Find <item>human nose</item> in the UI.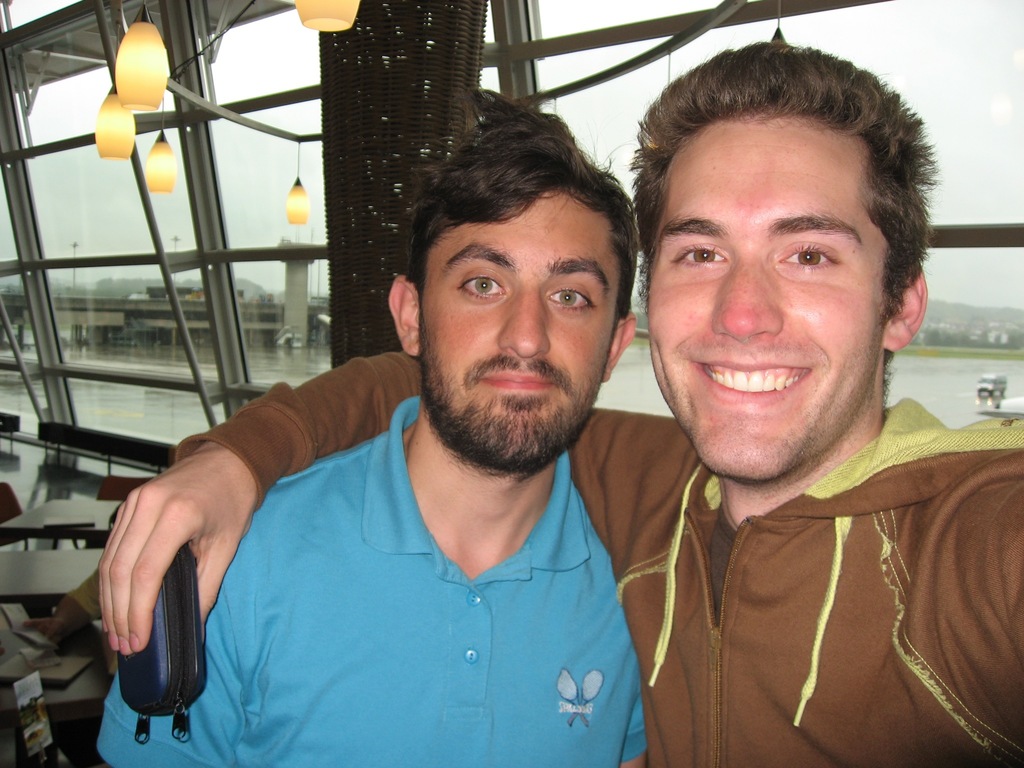
UI element at detection(710, 246, 781, 339).
